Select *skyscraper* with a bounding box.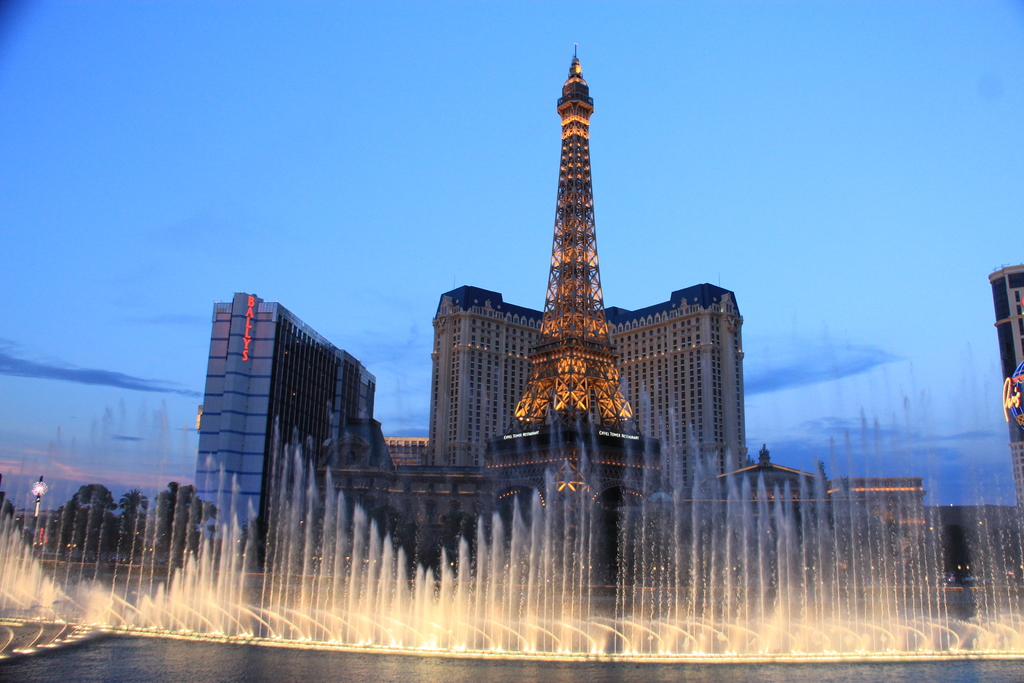
bbox=[177, 271, 398, 580].
